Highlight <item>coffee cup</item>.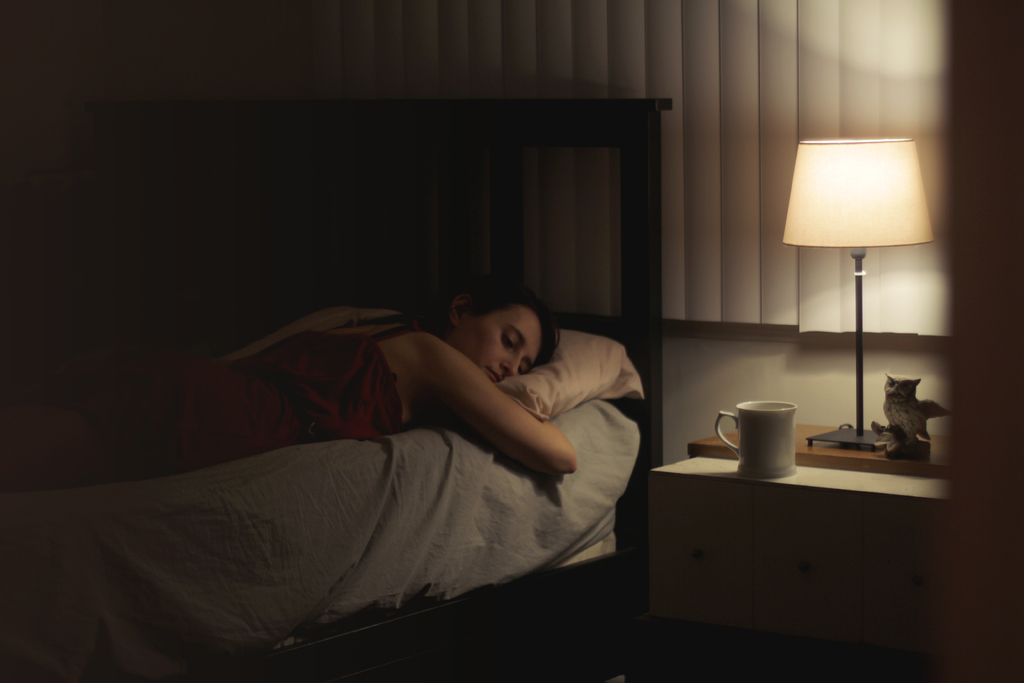
Highlighted region: bbox(714, 398, 799, 482).
